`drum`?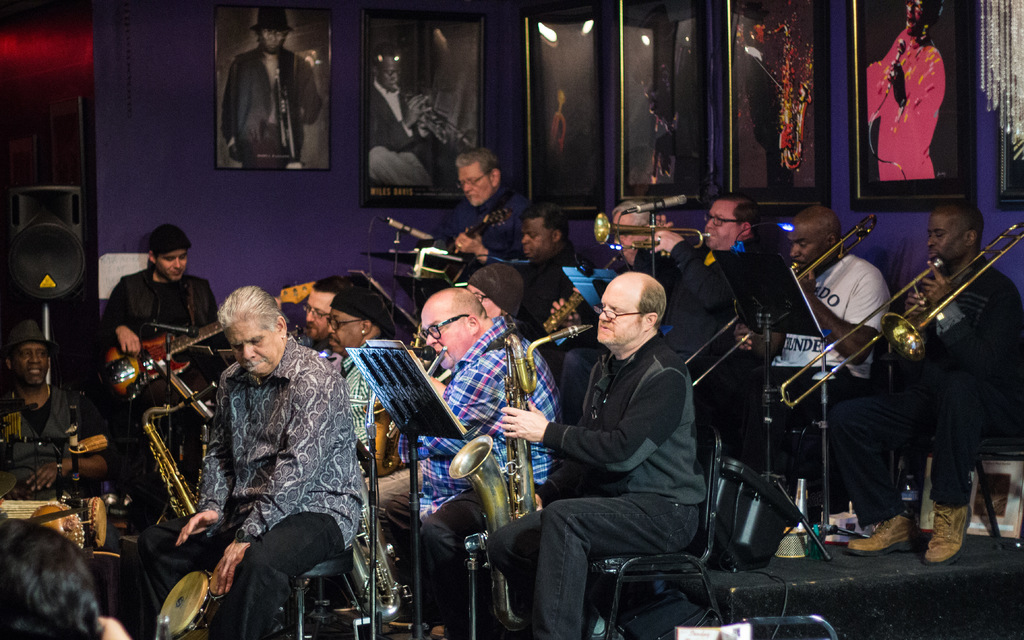
{"x1": 0, "y1": 491, "x2": 93, "y2": 572}
